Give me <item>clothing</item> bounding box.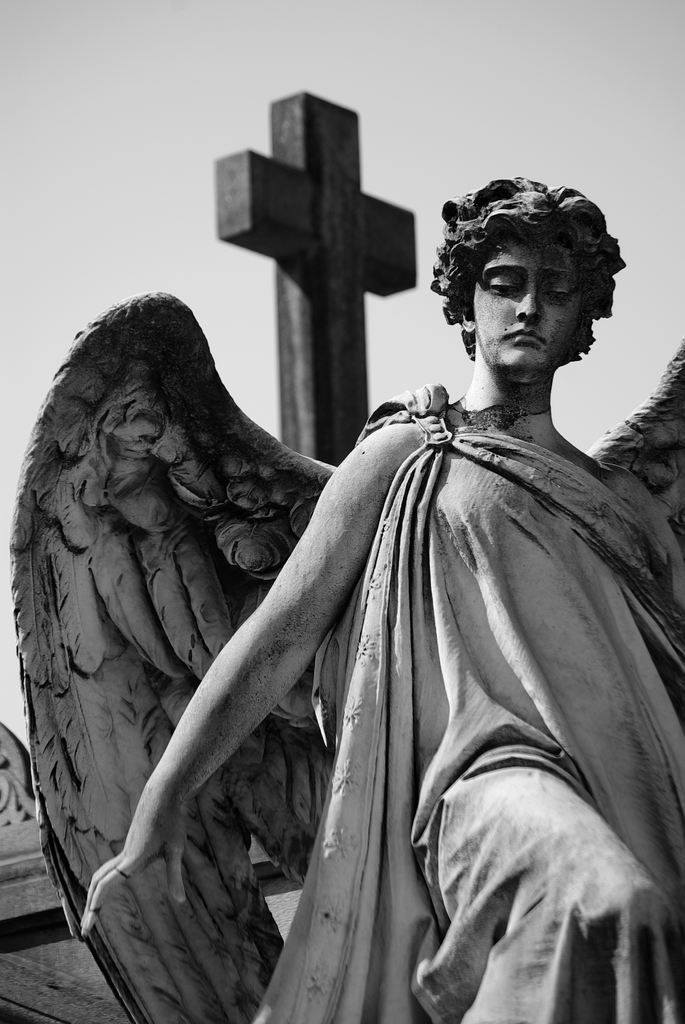
Rect(262, 301, 660, 1002).
